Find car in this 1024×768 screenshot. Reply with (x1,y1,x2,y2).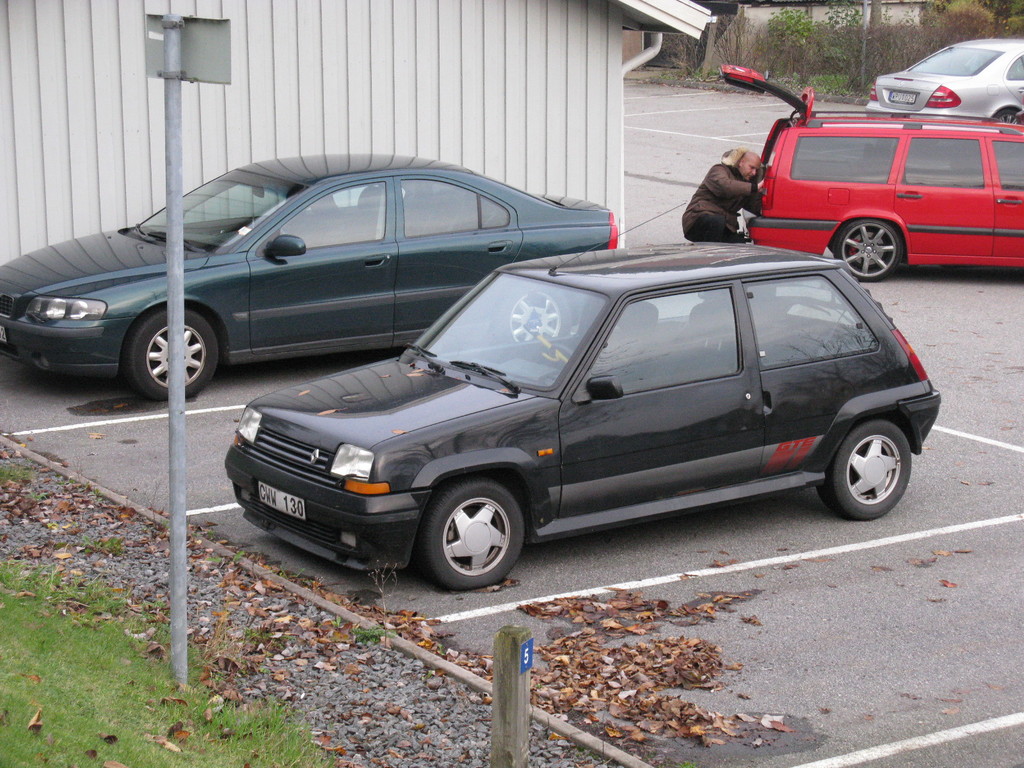
(868,38,1023,127).
